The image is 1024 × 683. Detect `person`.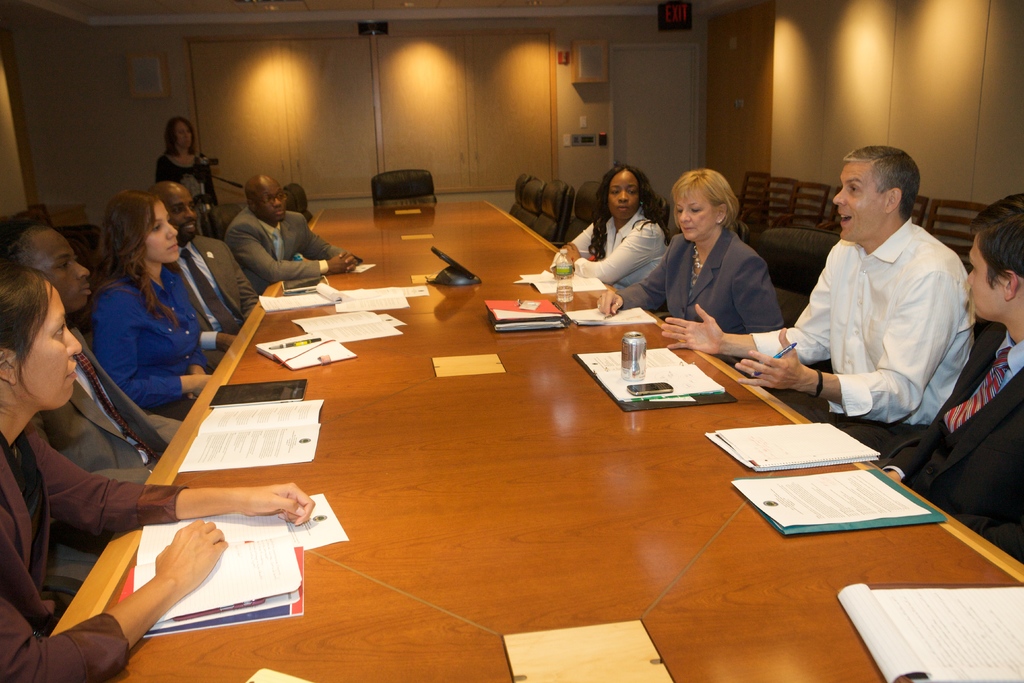
Detection: l=152, t=113, r=220, b=204.
